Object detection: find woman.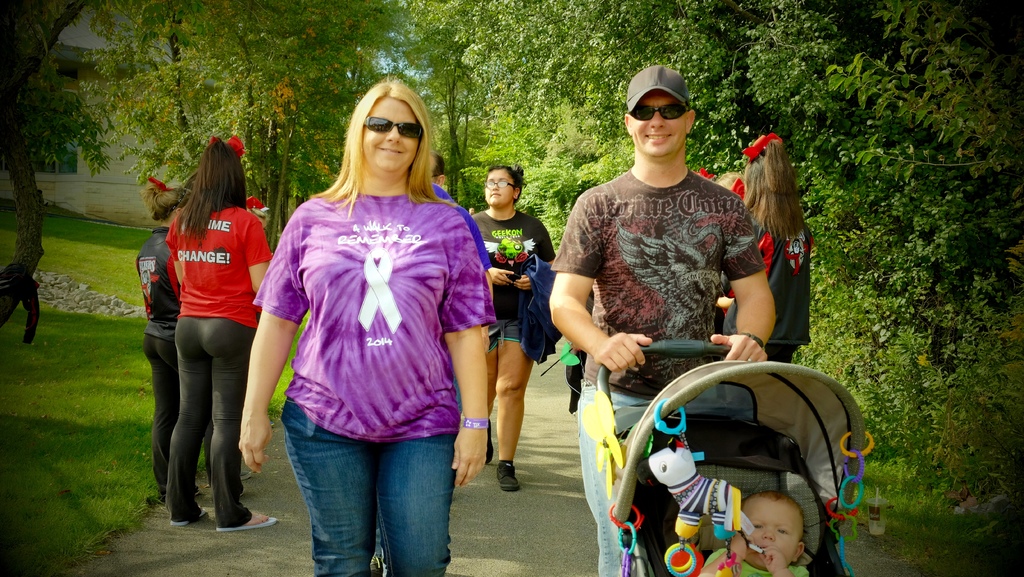
237 78 492 576.
